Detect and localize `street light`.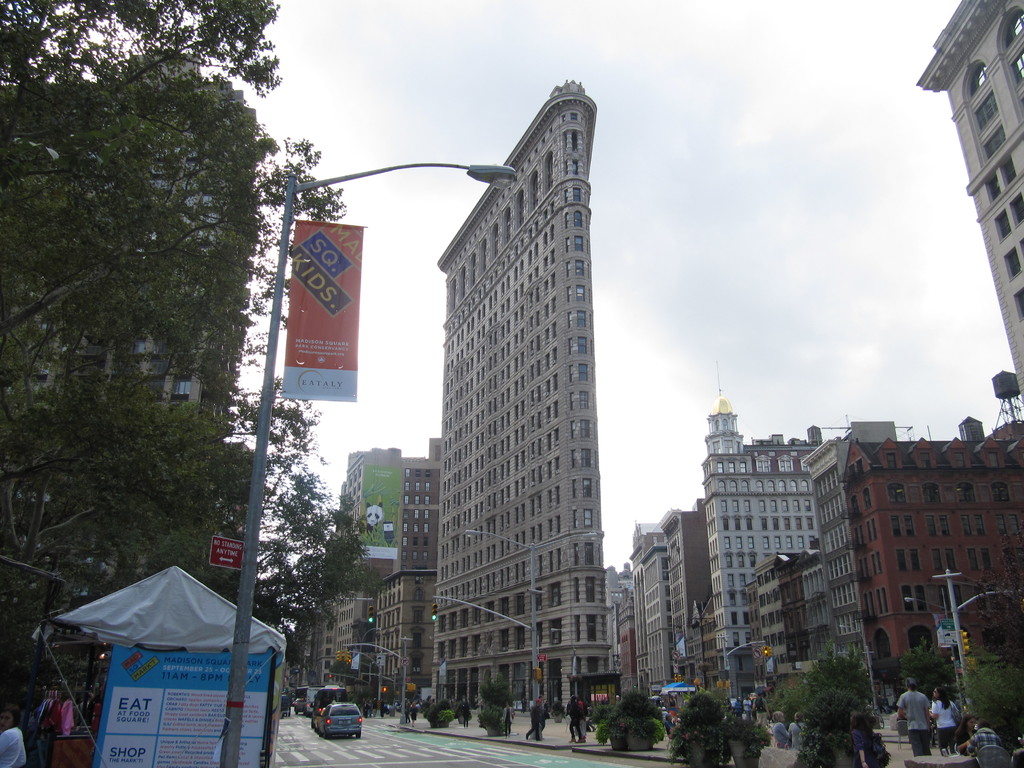
Localized at select_region(222, 156, 520, 767).
